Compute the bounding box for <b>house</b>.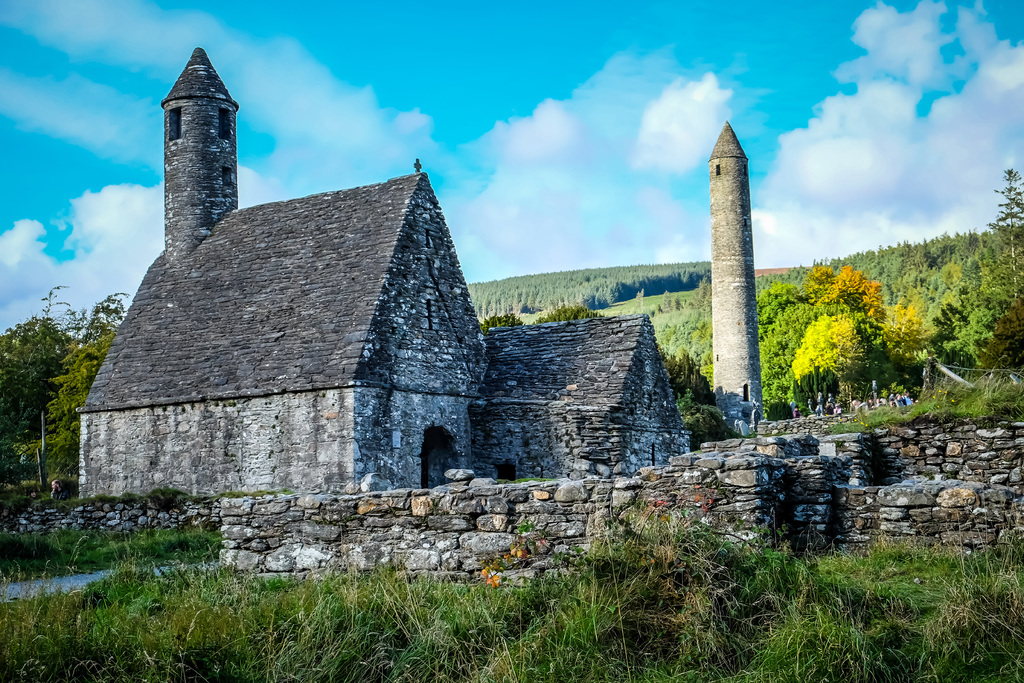
bbox=(134, 181, 685, 527).
